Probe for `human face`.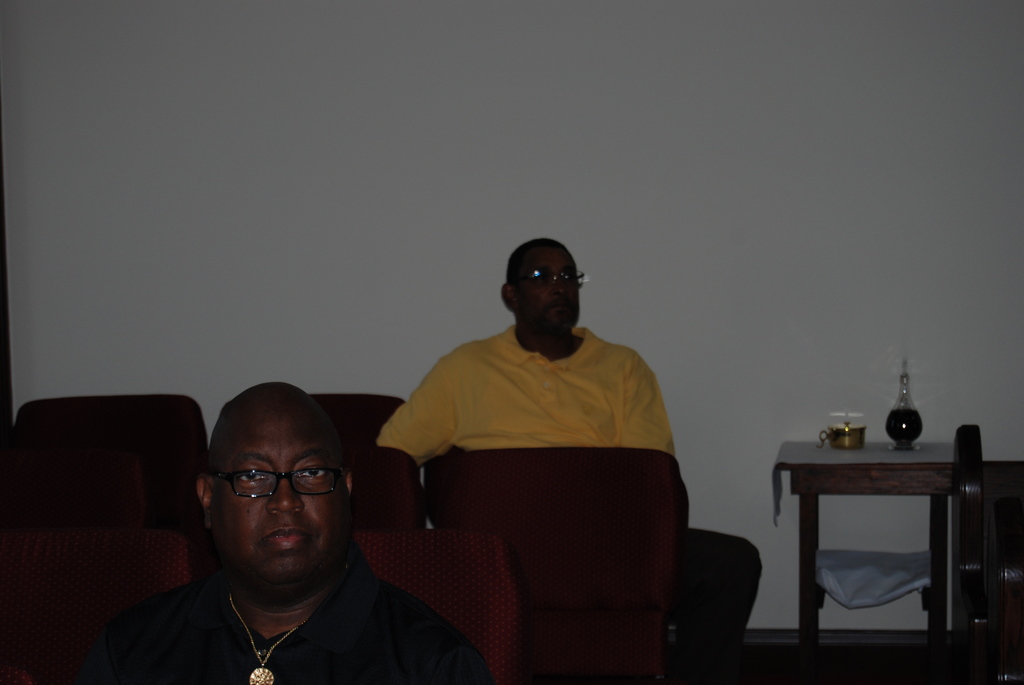
Probe result: locate(509, 238, 576, 336).
